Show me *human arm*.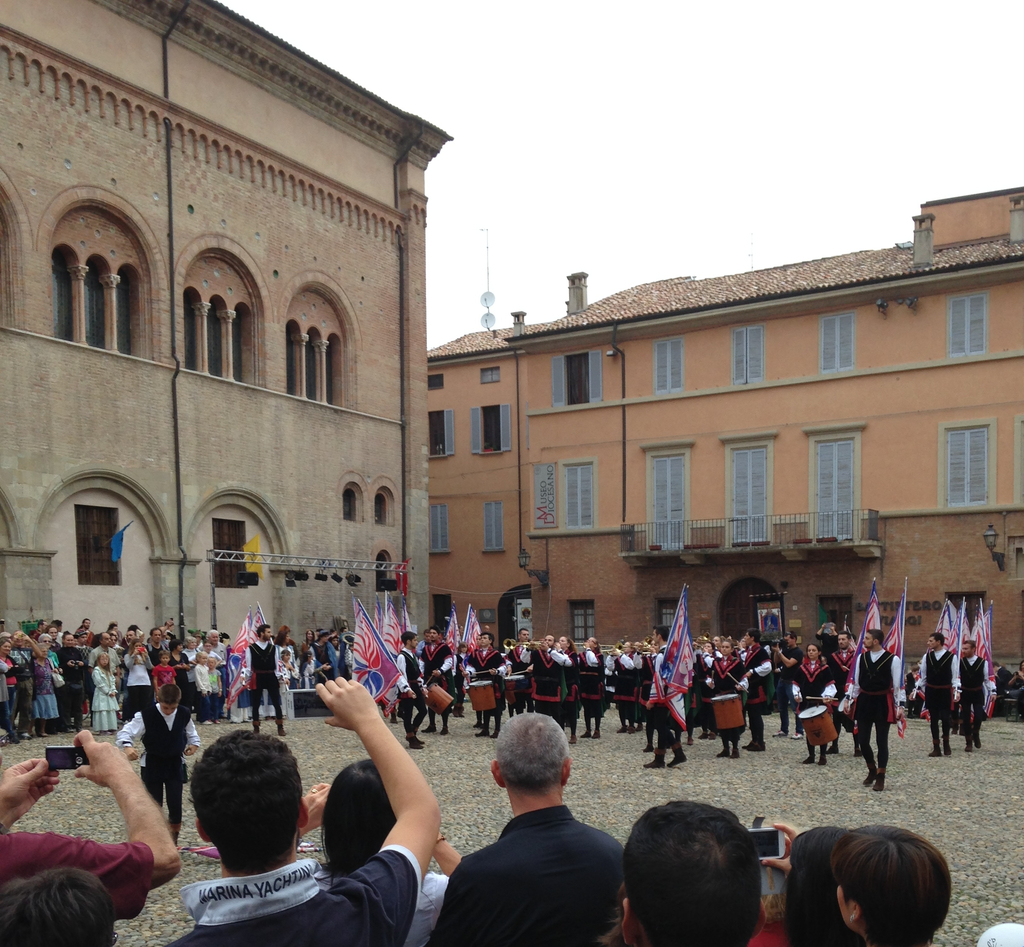
*human arm* is here: left=646, top=655, right=660, bottom=711.
